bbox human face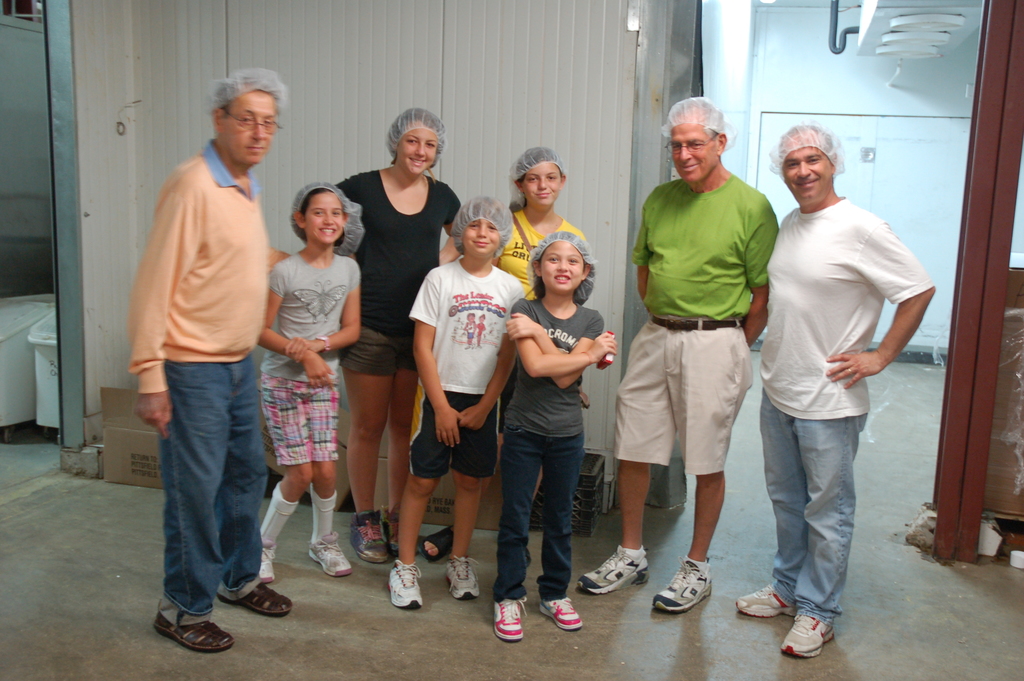
539, 241, 584, 295
